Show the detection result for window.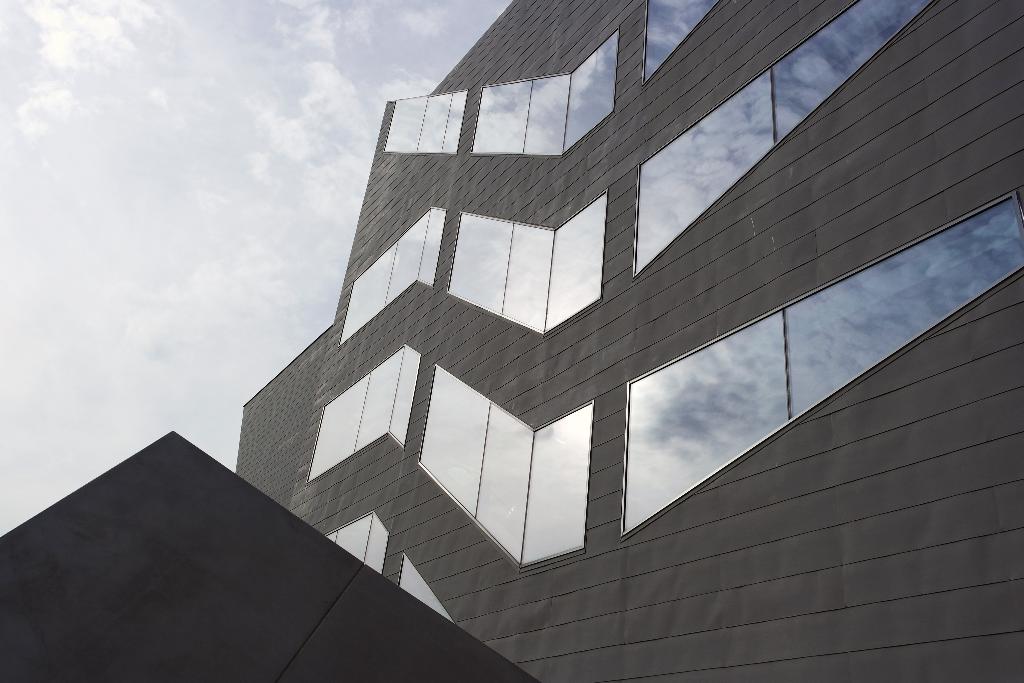
(639,0,936,264).
